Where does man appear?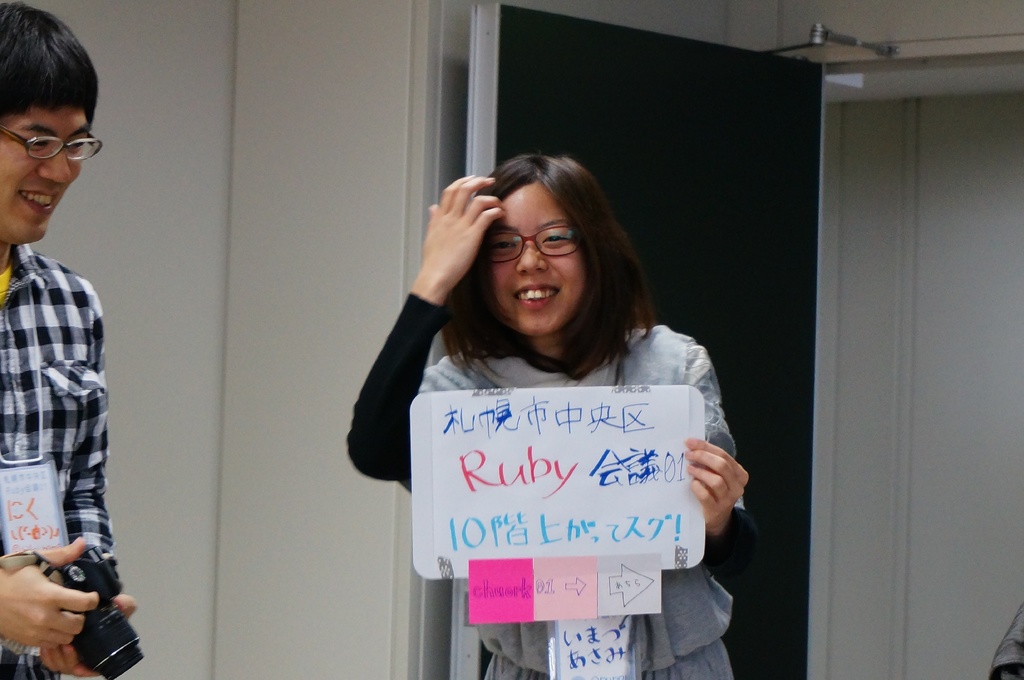
Appears at region(0, 0, 146, 674).
